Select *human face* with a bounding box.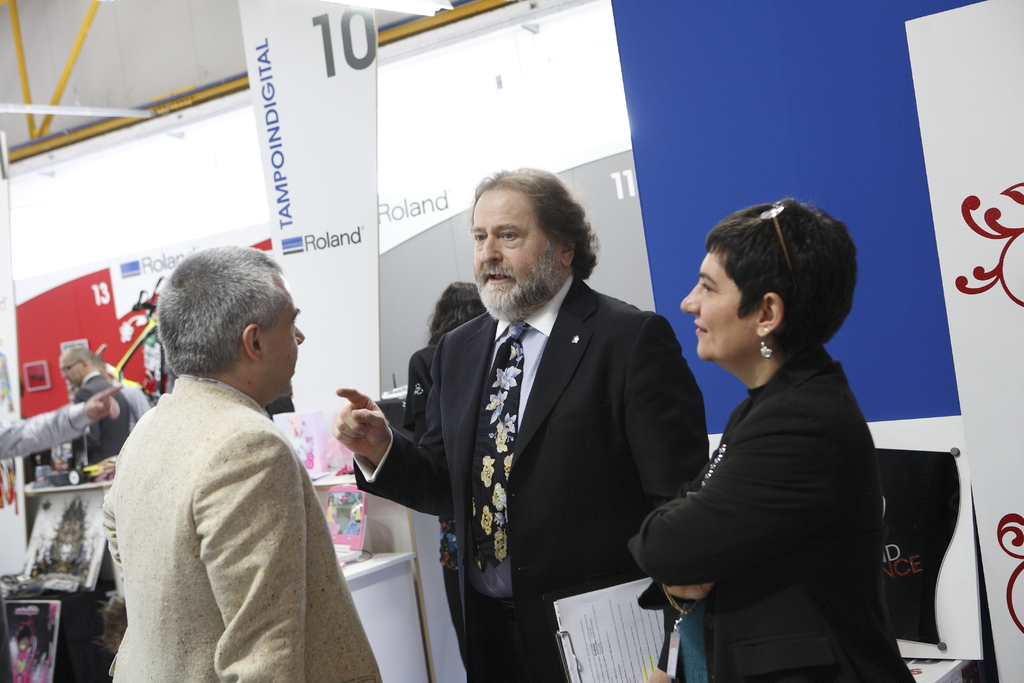
260,291,304,395.
